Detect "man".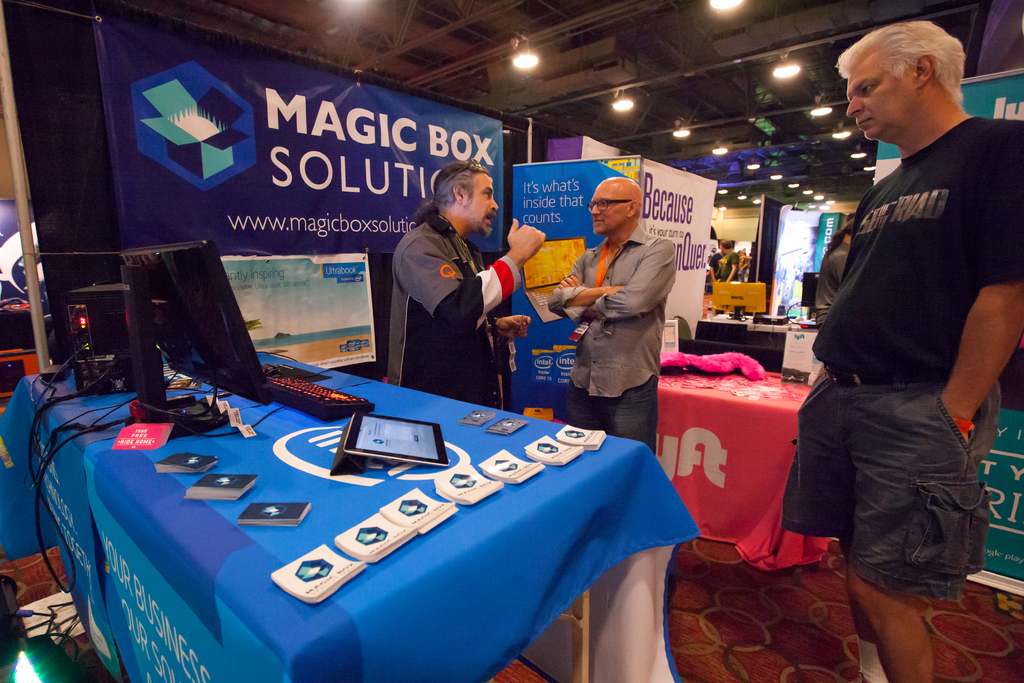
Detected at [546, 176, 680, 451].
